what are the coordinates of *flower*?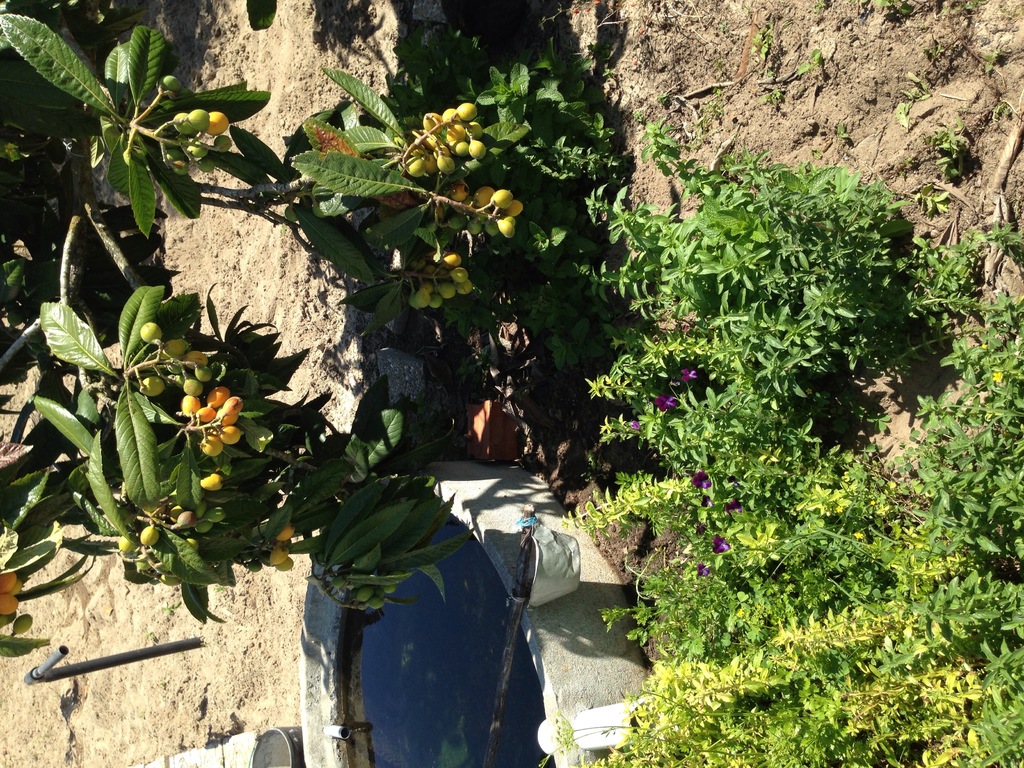
detection(701, 493, 712, 511).
